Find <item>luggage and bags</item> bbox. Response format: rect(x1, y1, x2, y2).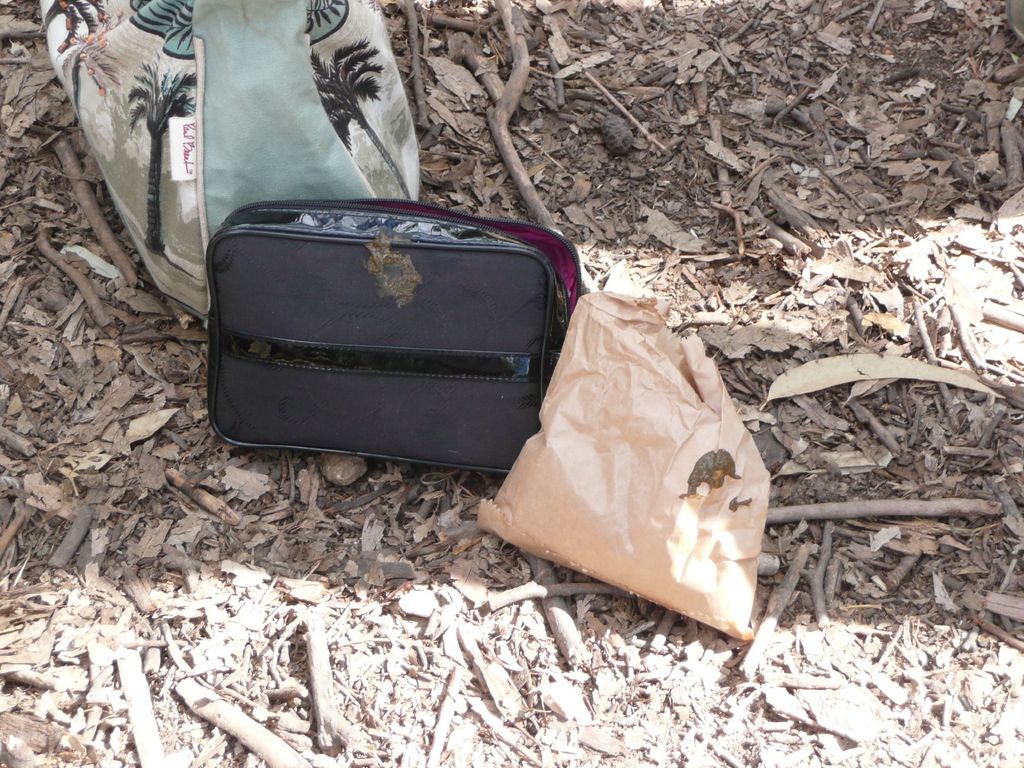
rect(42, 0, 420, 321).
